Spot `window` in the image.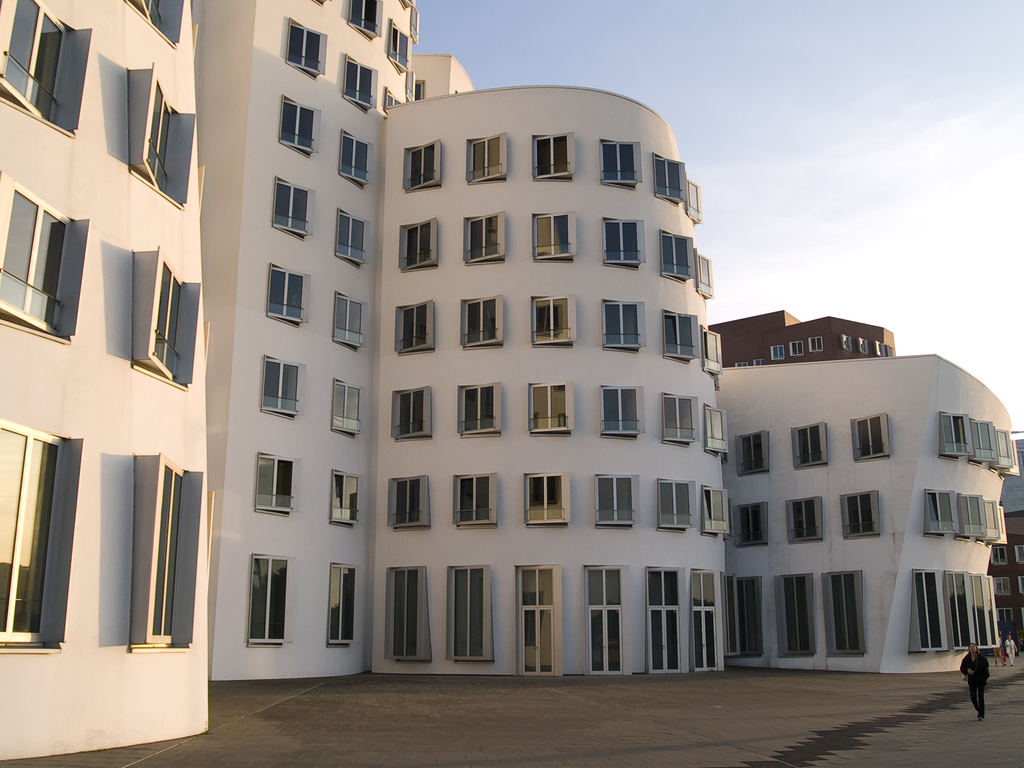
`window` found at {"x1": 738, "y1": 432, "x2": 769, "y2": 478}.
